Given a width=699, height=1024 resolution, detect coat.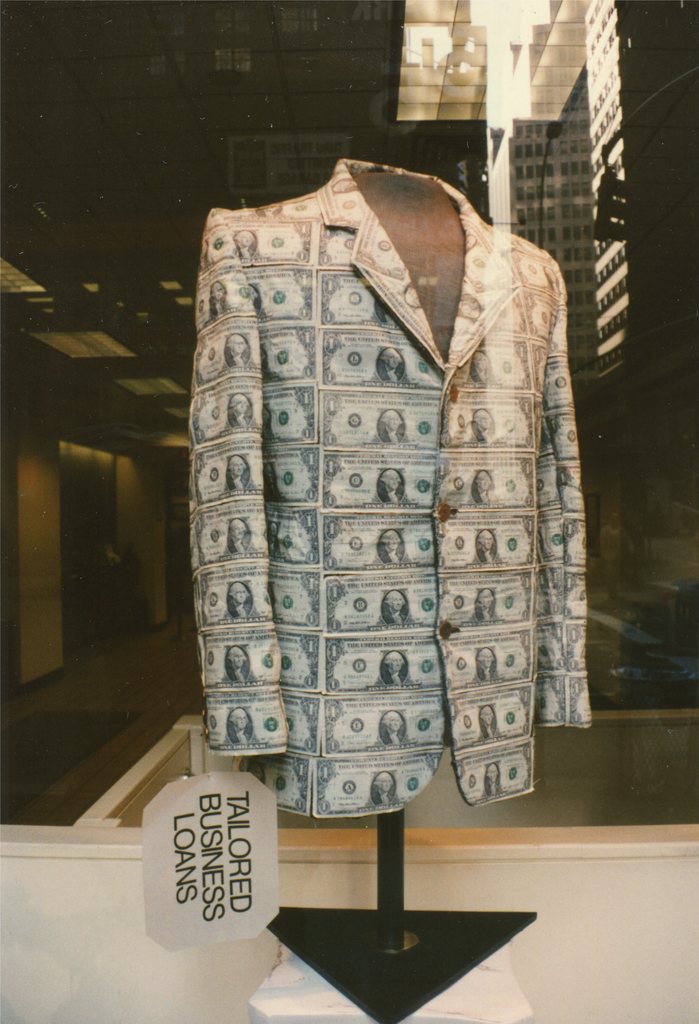
<box>209,299,223,318</box>.
